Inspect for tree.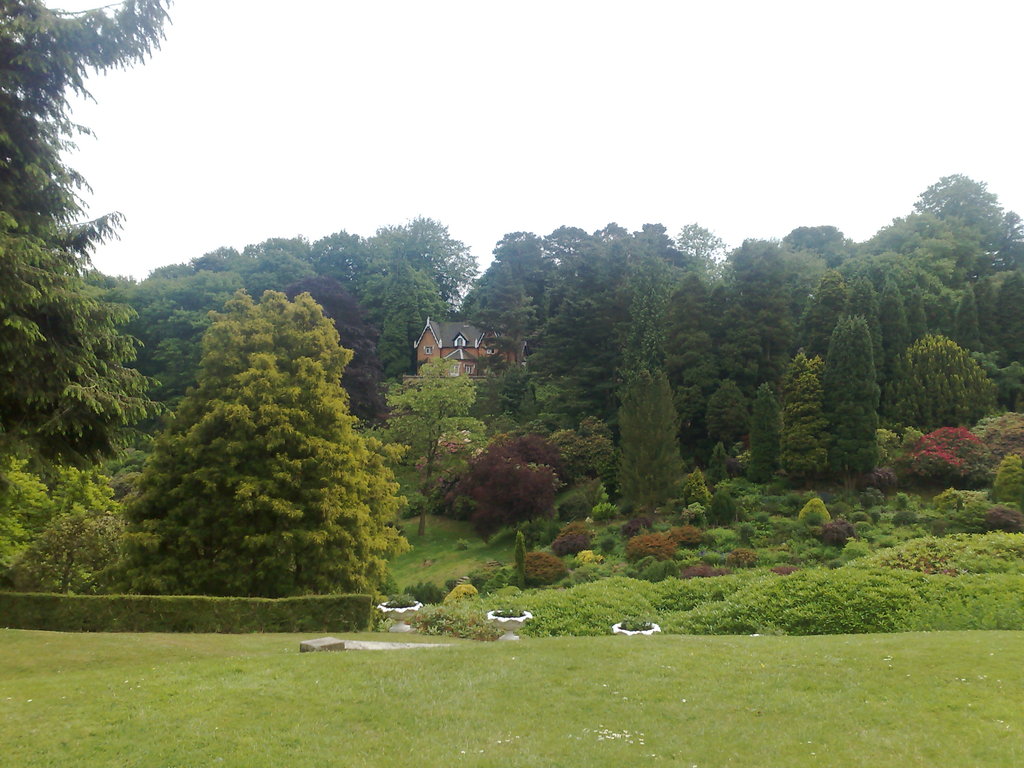
Inspection: locate(813, 320, 890, 484).
